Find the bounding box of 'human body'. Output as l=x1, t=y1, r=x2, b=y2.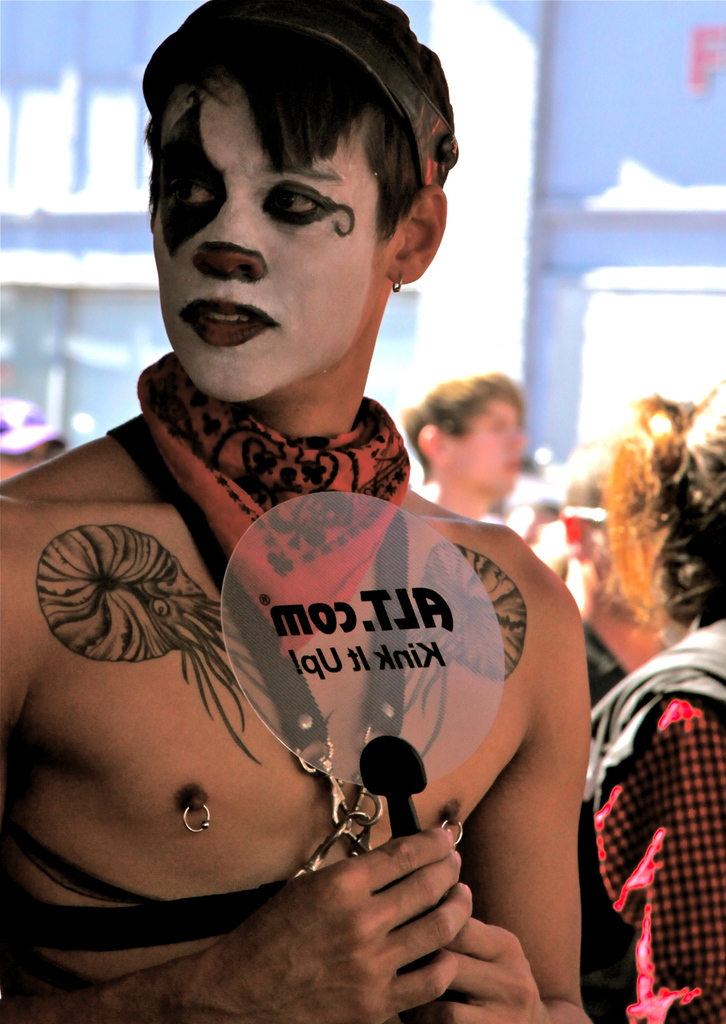
l=583, t=381, r=725, b=1023.
